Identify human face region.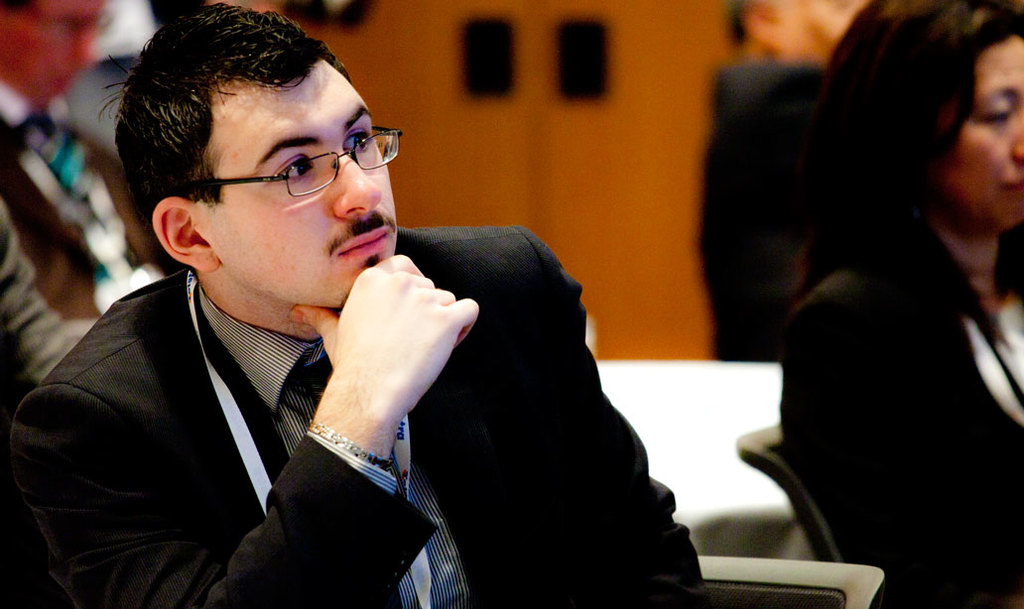
Region: l=210, t=57, r=400, b=304.
